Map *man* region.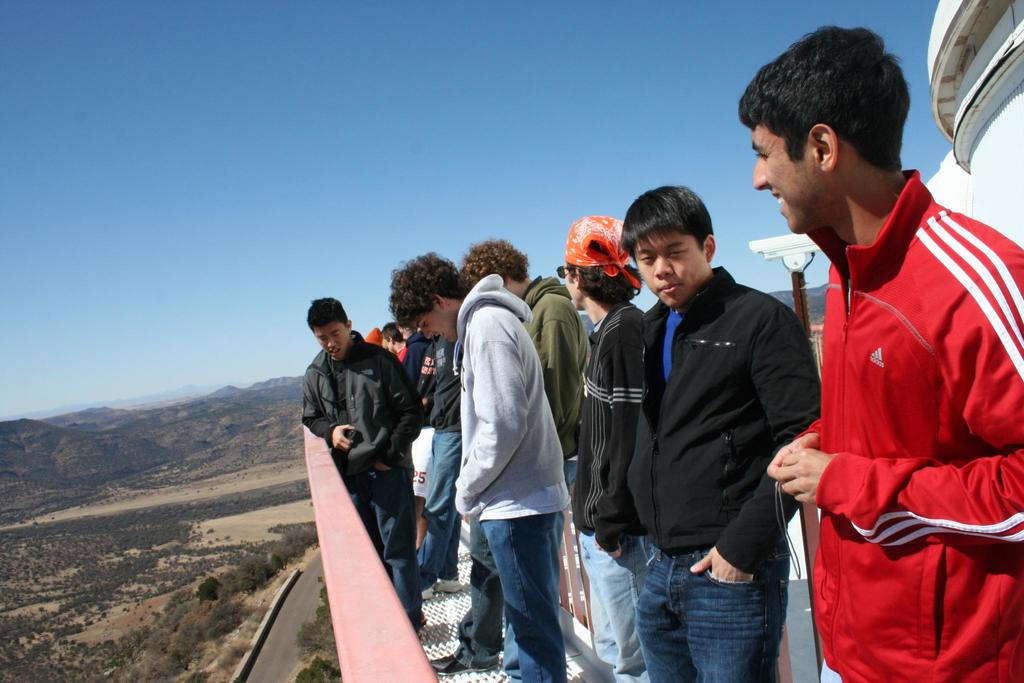
Mapped to 390:314:454:608.
